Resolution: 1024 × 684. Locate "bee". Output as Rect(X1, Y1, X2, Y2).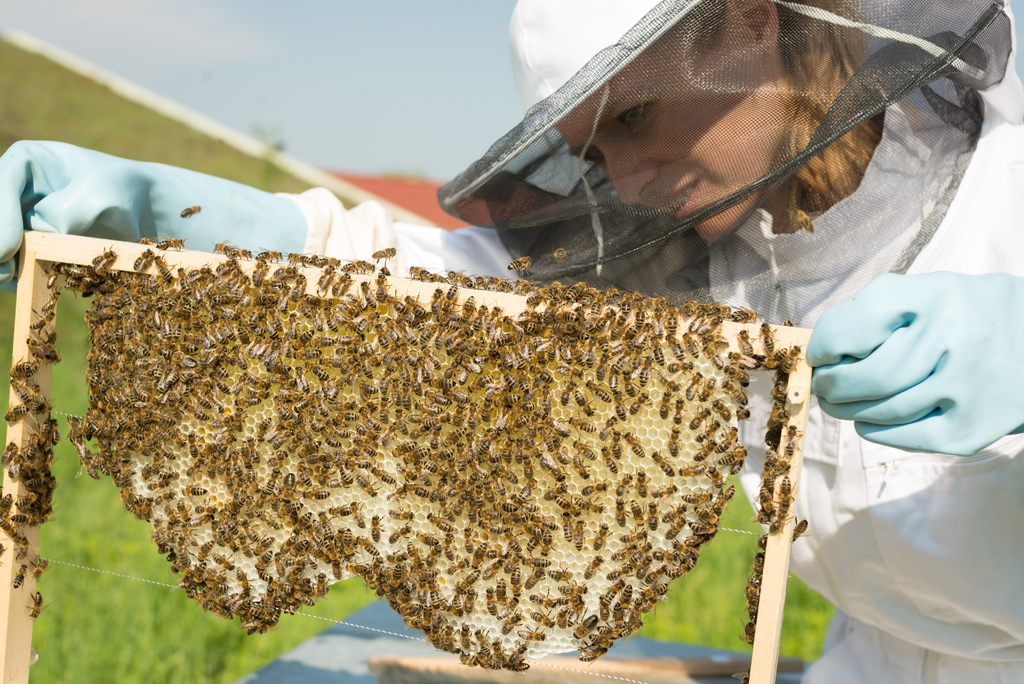
Rect(380, 424, 397, 444).
